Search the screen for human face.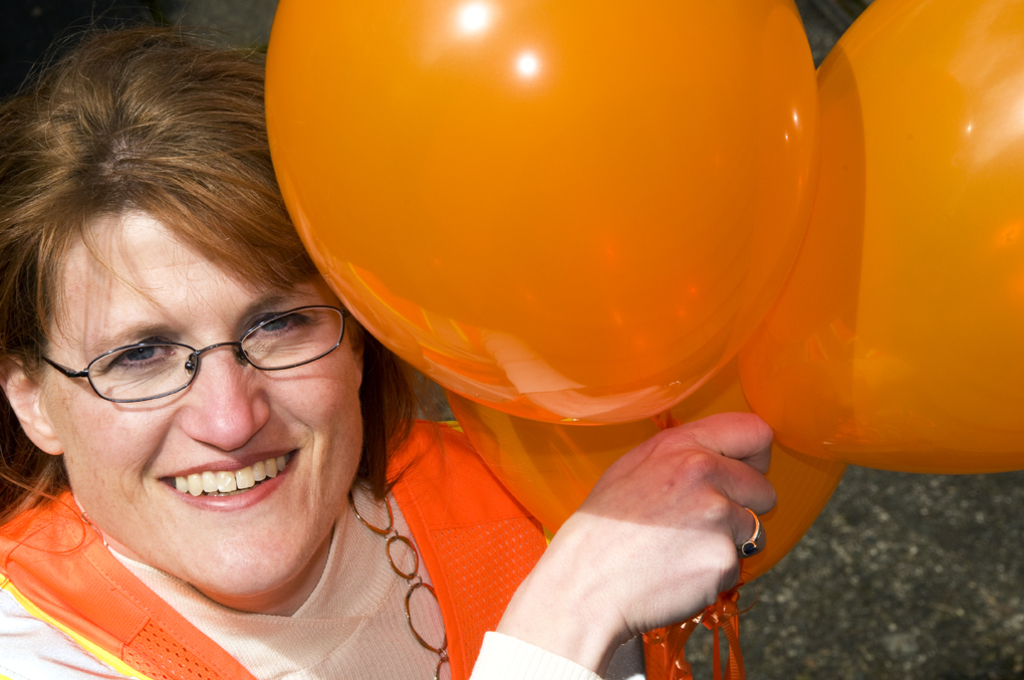
Found at 36, 194, 365, 592.
